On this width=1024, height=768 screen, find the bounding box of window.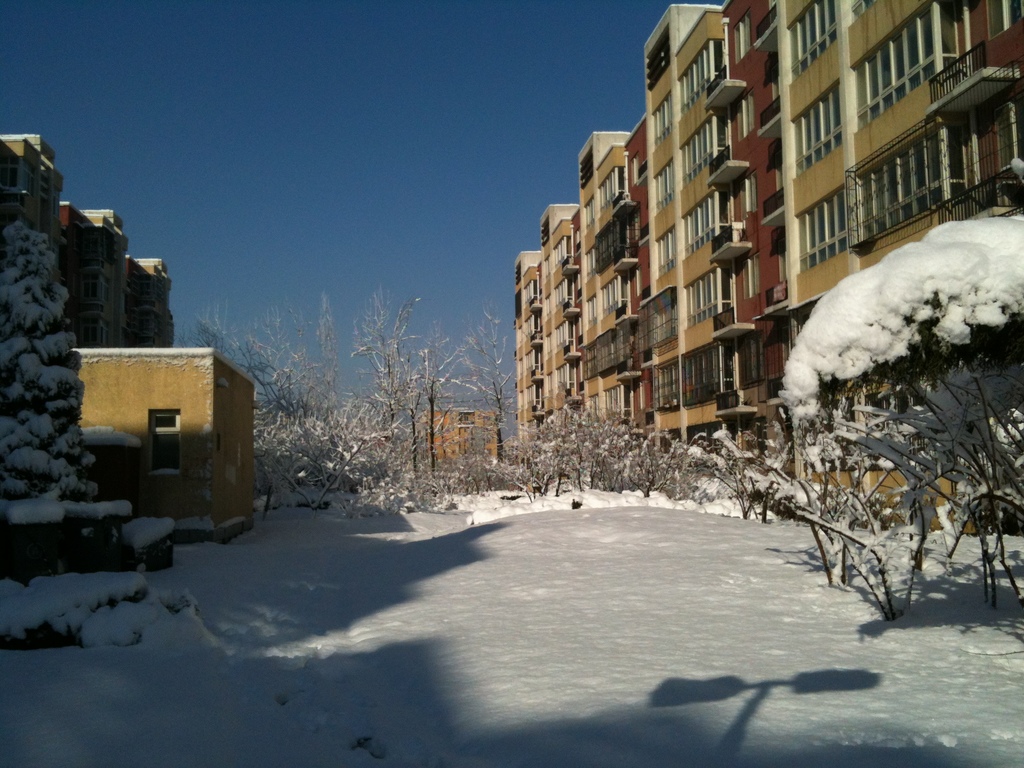
Bounding box: locate(636, 380, 648, 408).
